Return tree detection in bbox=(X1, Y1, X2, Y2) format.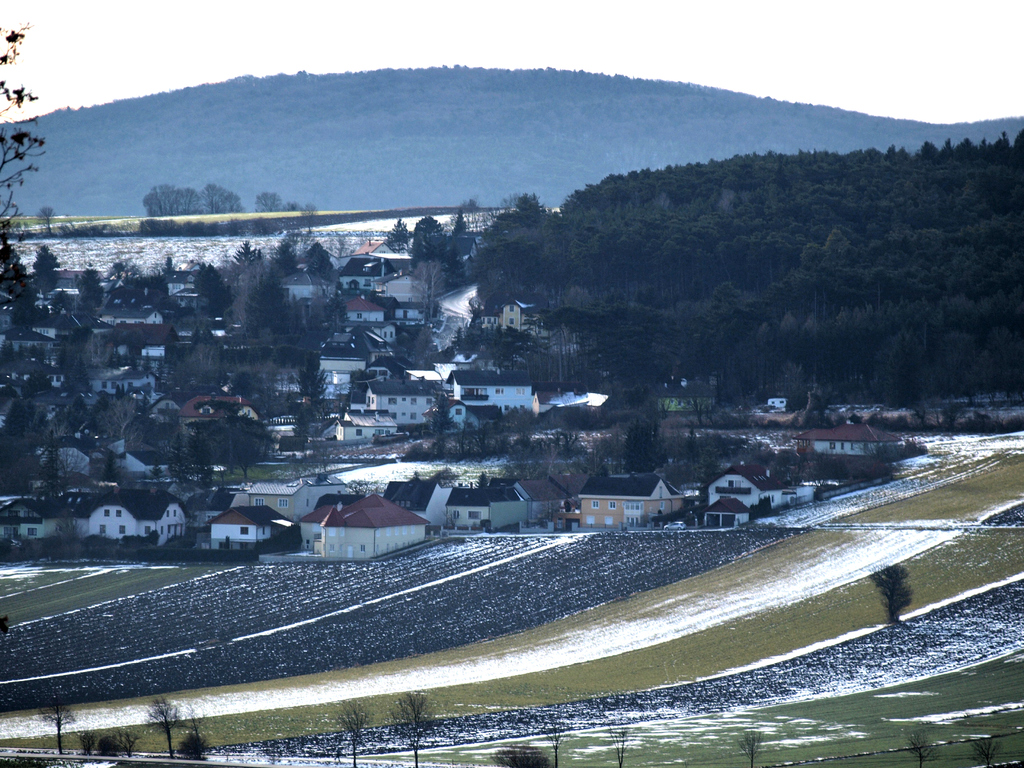
bbox=(346, 703, 362, 767).
